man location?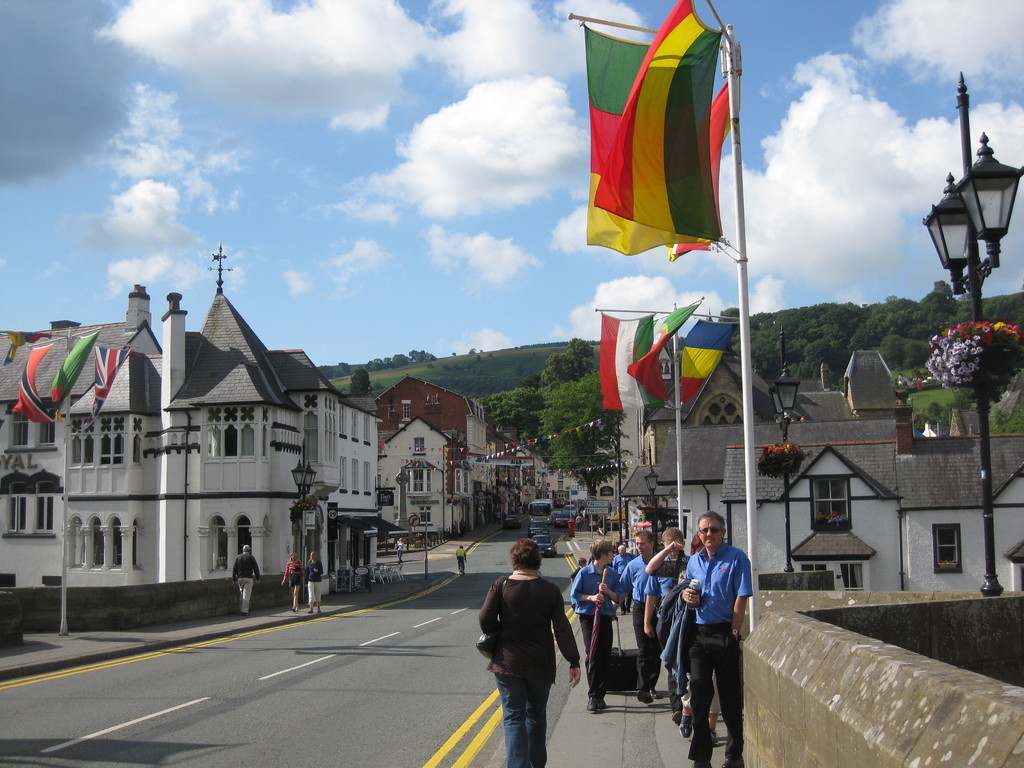
453,543,467,577
